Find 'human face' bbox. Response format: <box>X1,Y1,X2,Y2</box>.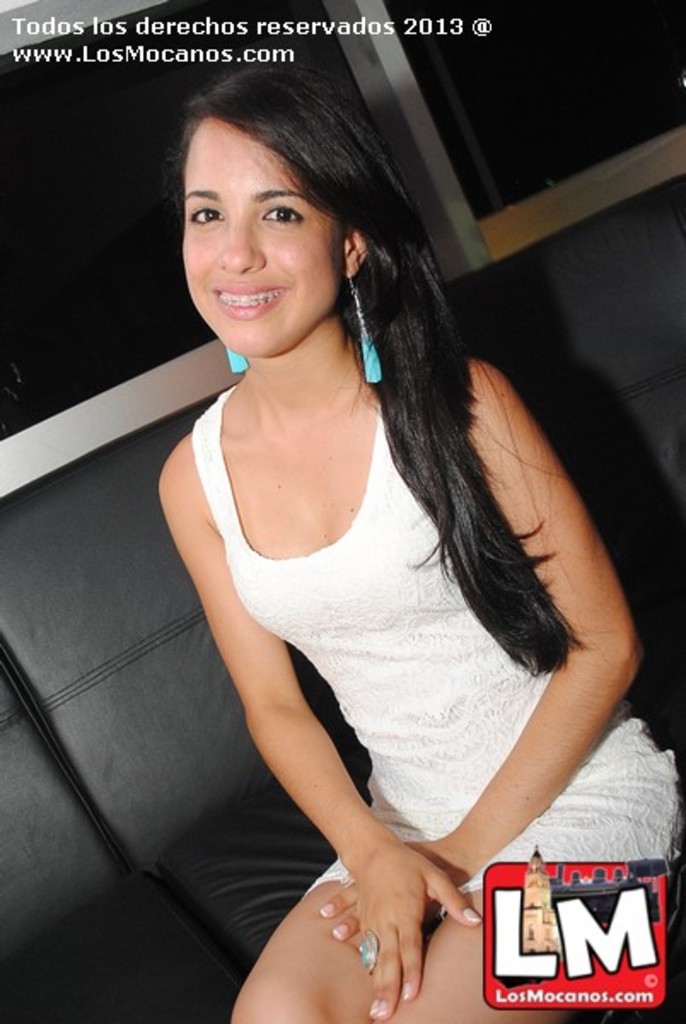
<box>183,114,343,355</box>.
